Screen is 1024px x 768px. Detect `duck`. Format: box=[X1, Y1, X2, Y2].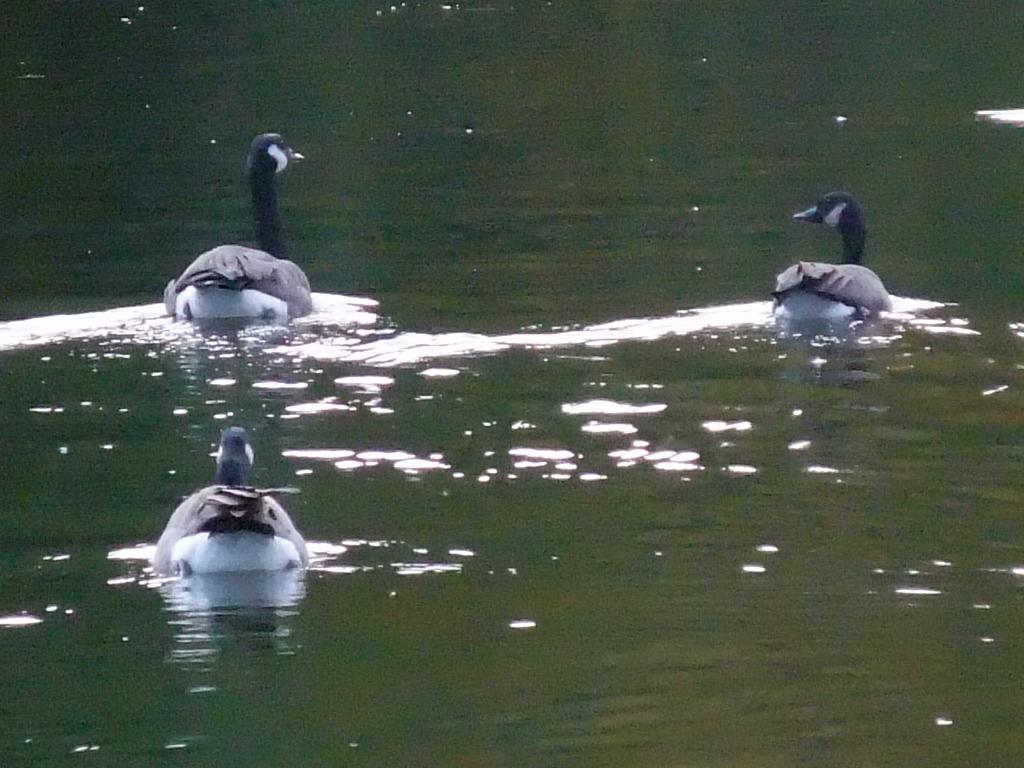
box=[157, 127, 316, 342].
